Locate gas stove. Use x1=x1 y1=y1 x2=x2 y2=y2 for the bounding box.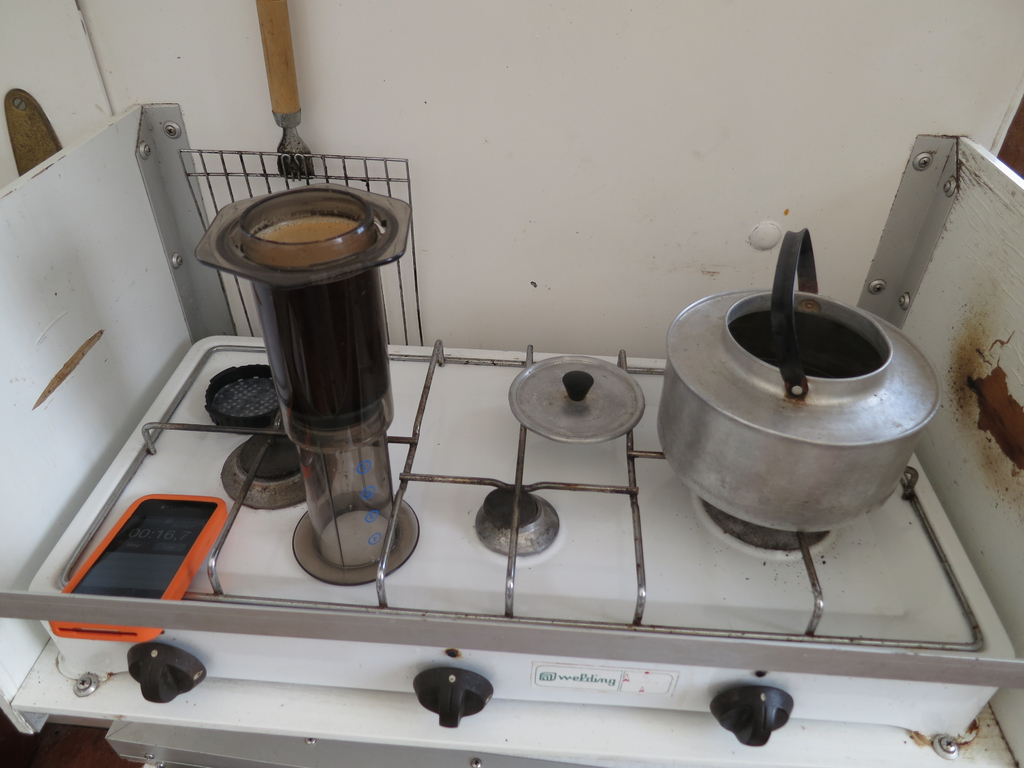
x1=22 y1=333 x2=1023 y2=662.
